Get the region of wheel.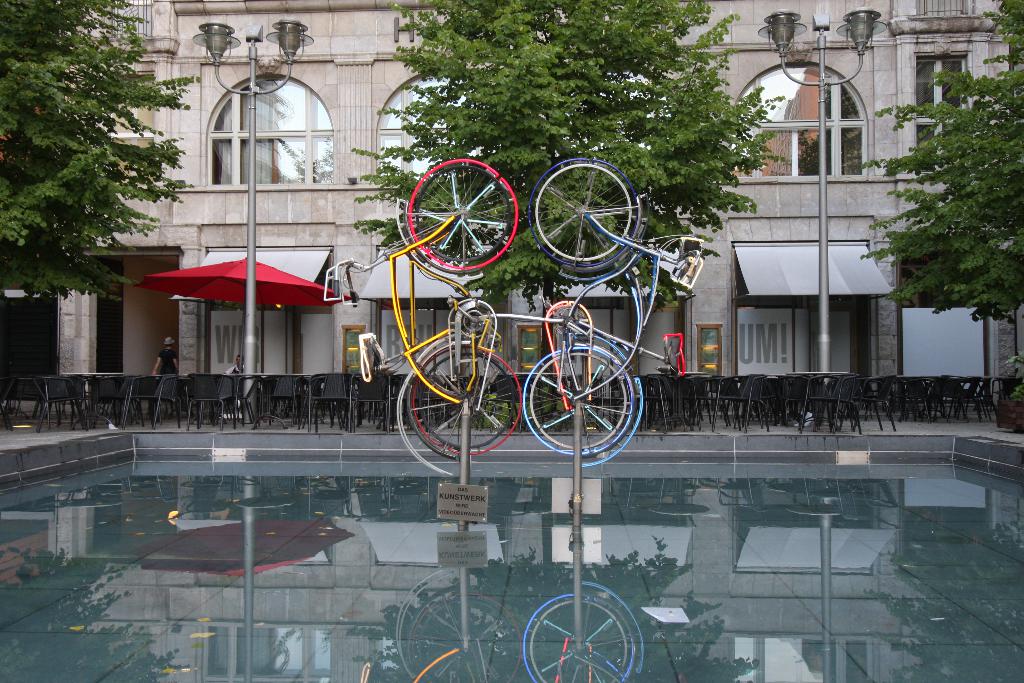
394, 151, 518, 274.
